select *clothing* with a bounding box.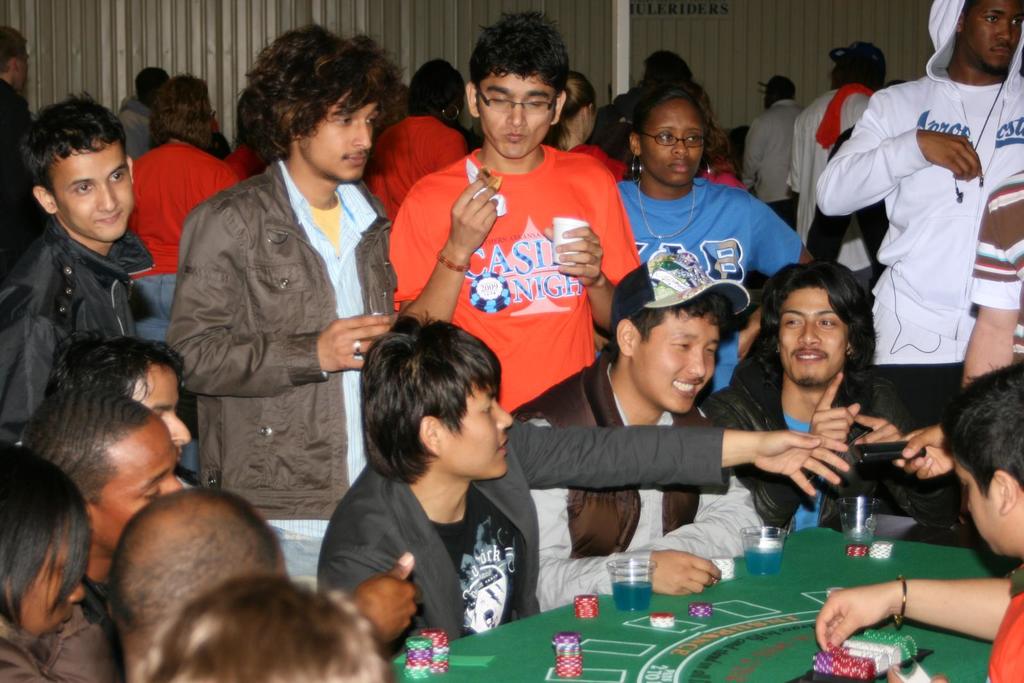
0/75/36/207.
